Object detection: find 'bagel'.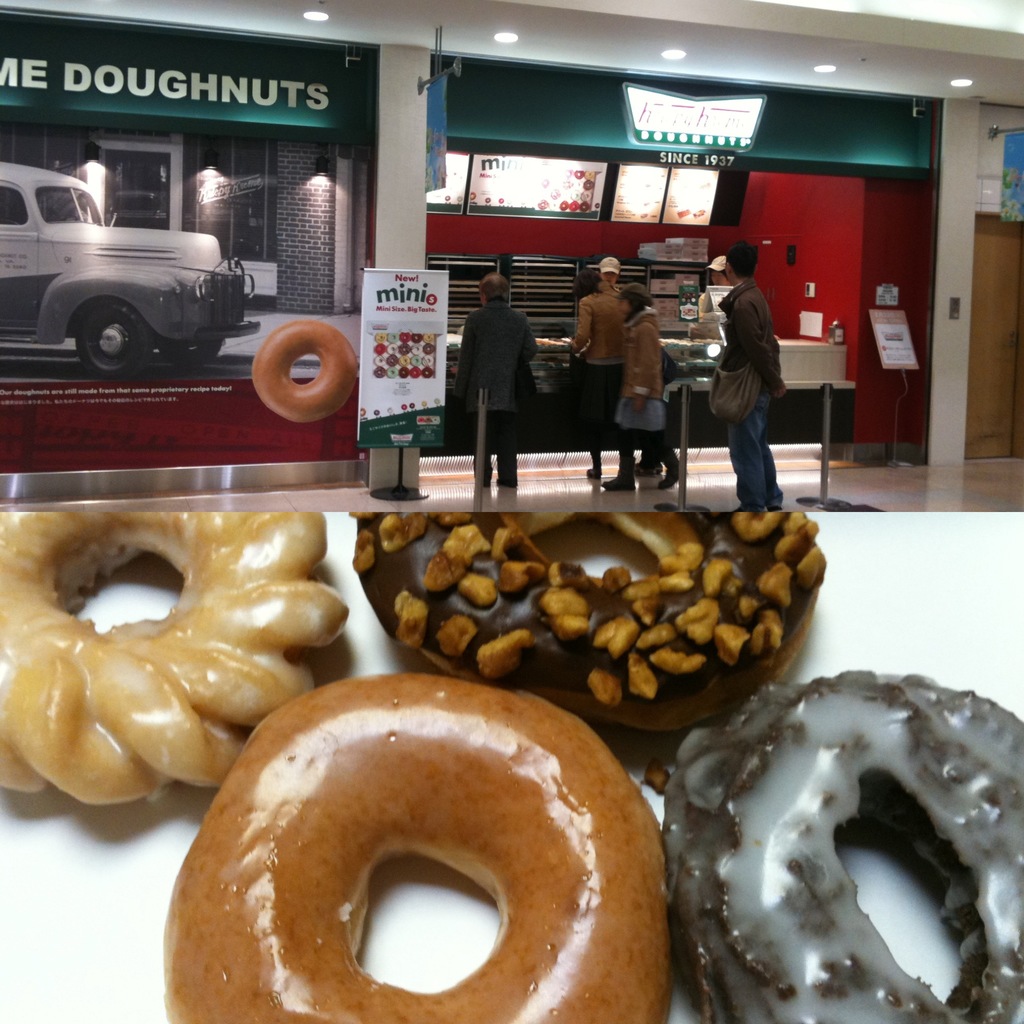
l=252, t=316, r=360, b=433.
